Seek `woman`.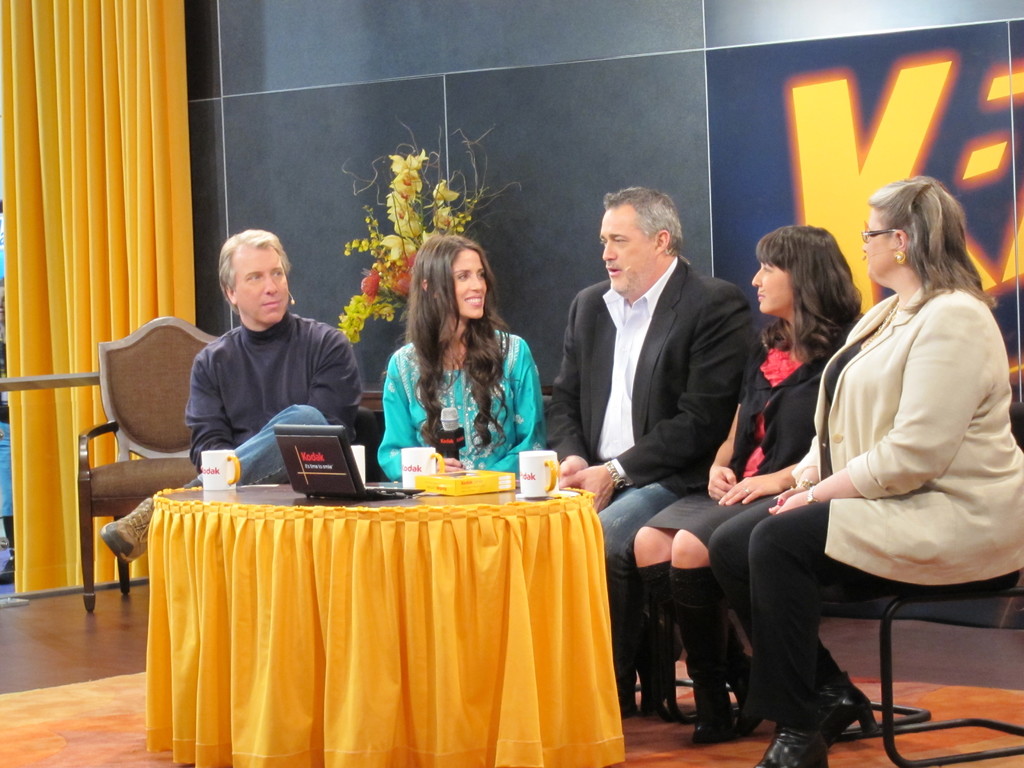
<bbox>369, 243, 538, 473</bbox>.
